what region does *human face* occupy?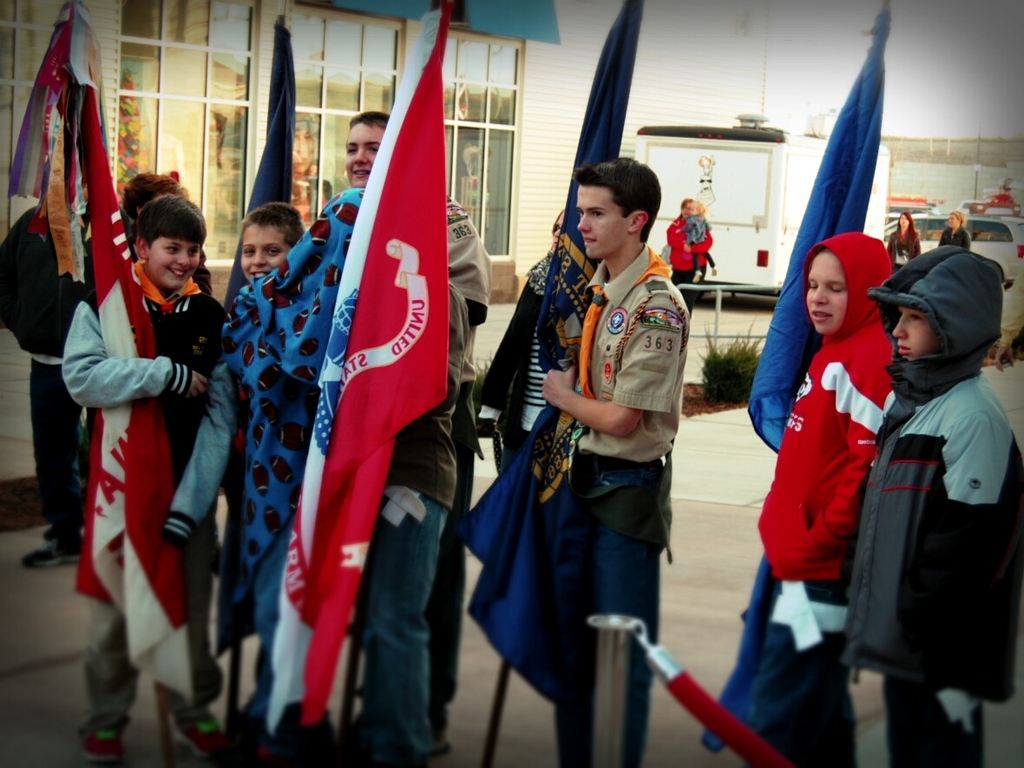
<box>344,118,390,194</box>.
